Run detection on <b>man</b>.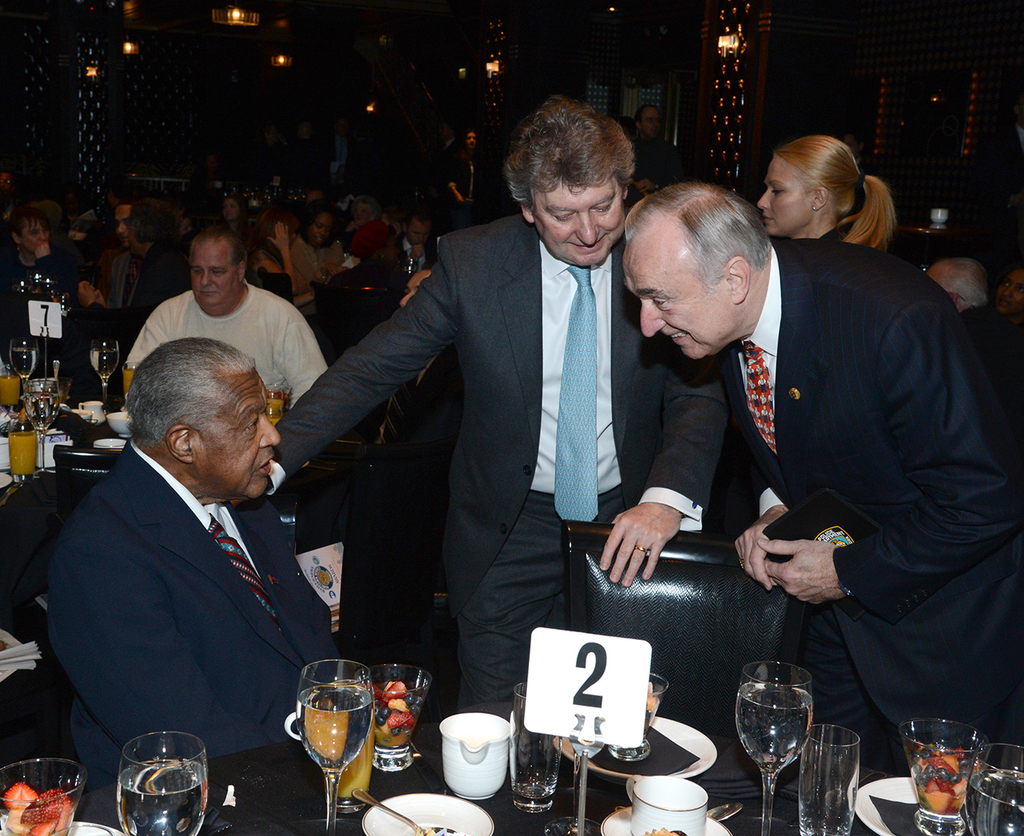
Result: detection(30, 307, 367, 804).
